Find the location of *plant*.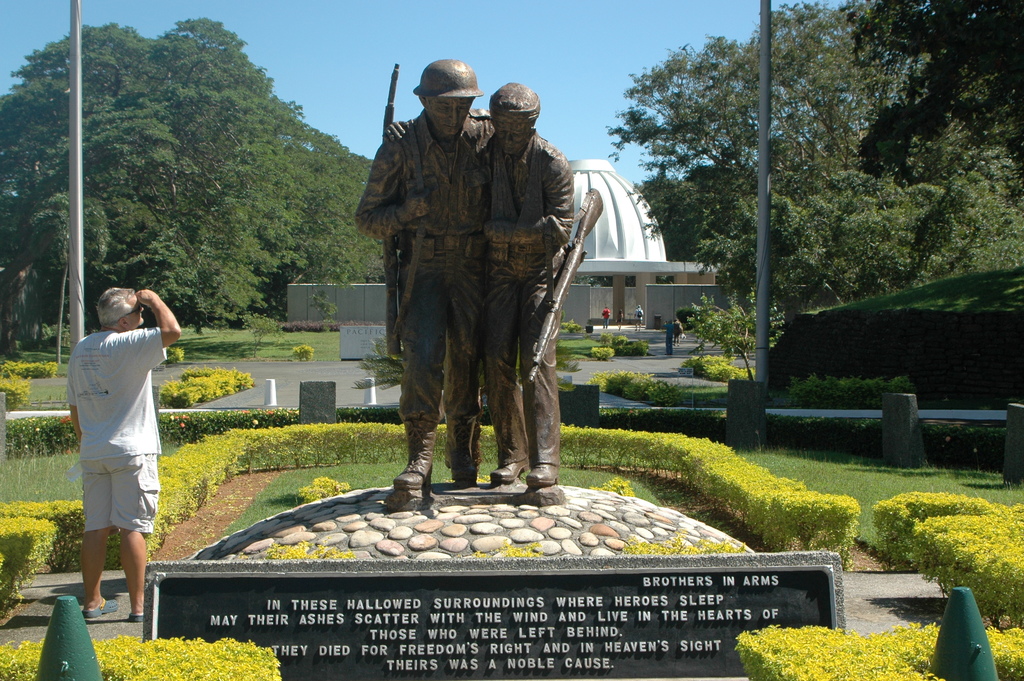
Location: pyautogui.locateOnScreen(770, 377, 914, 432).
